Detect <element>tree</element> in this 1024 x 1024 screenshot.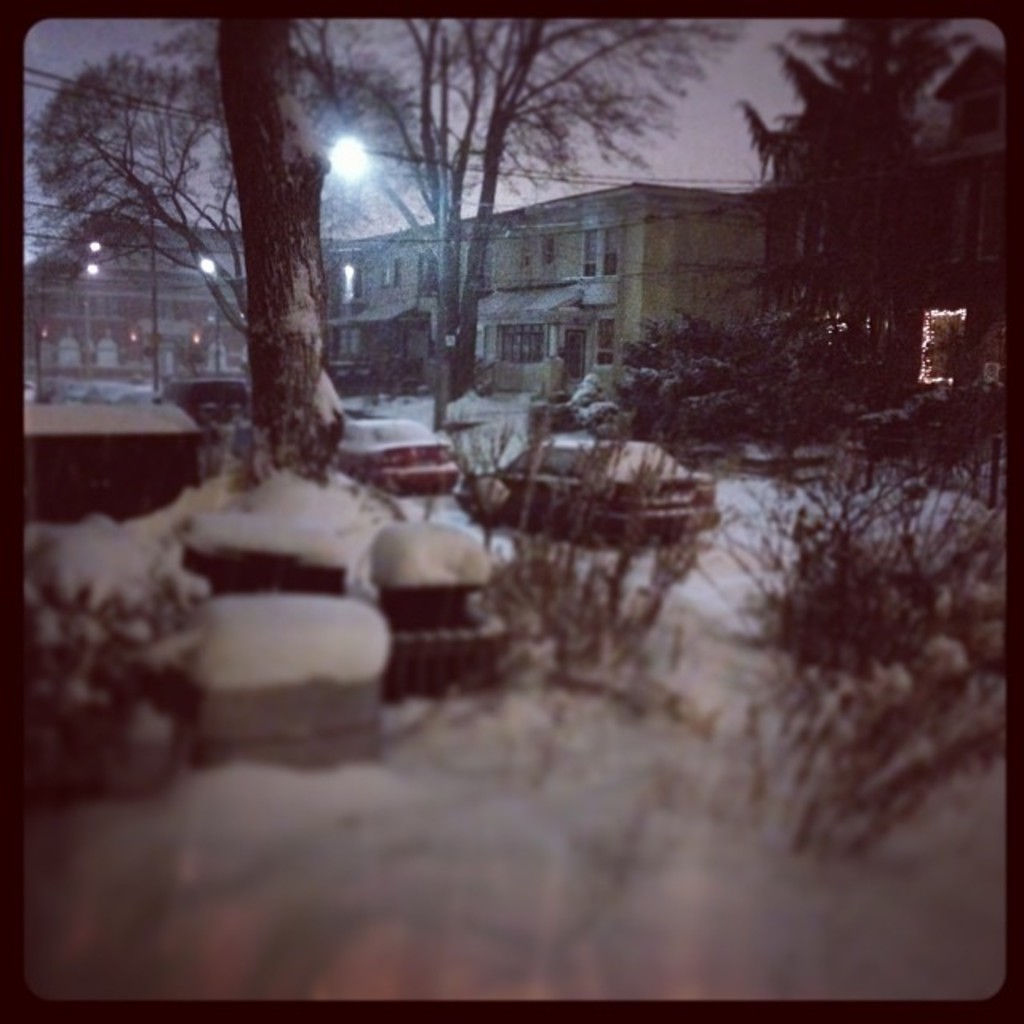
Detection: [762, 418, 1022, 858].
